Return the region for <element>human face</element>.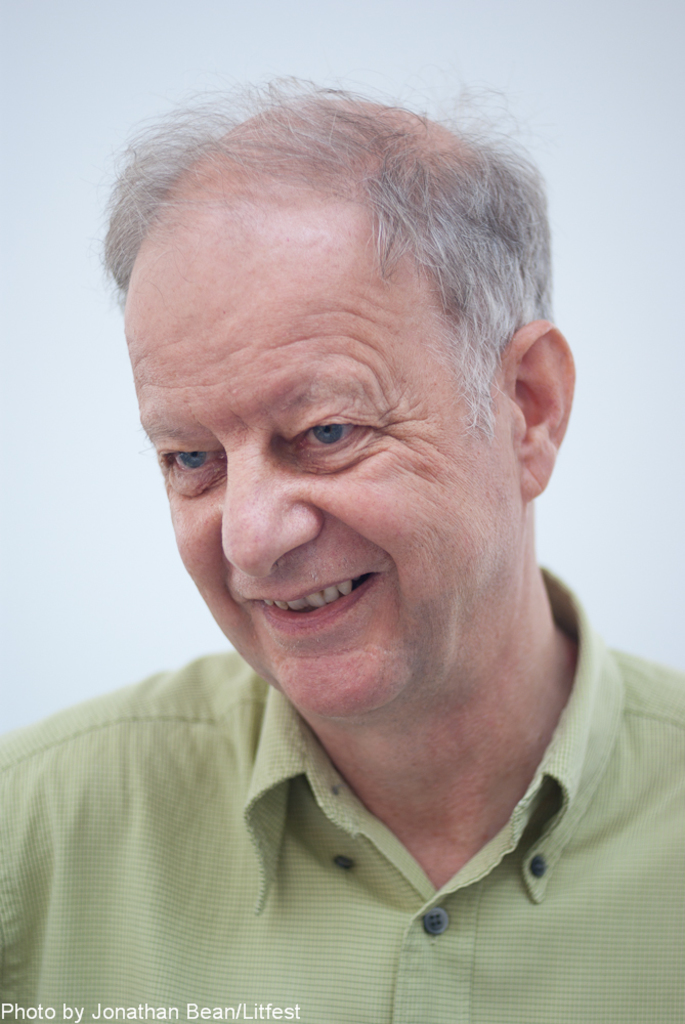
select_region(121, 290, 516, 718).
